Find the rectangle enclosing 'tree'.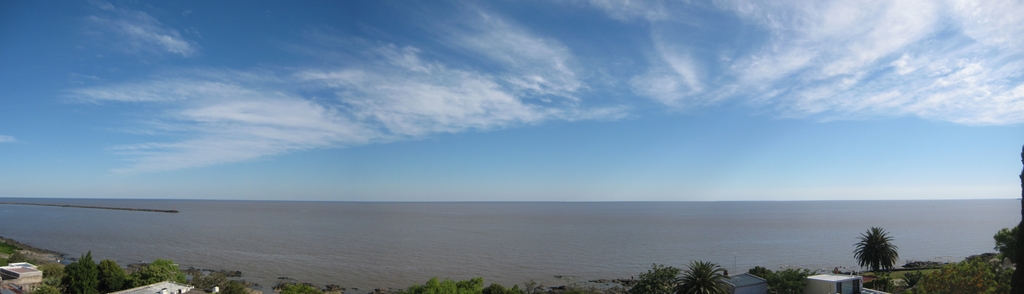
l=509, t=277, r=542, b=293.
